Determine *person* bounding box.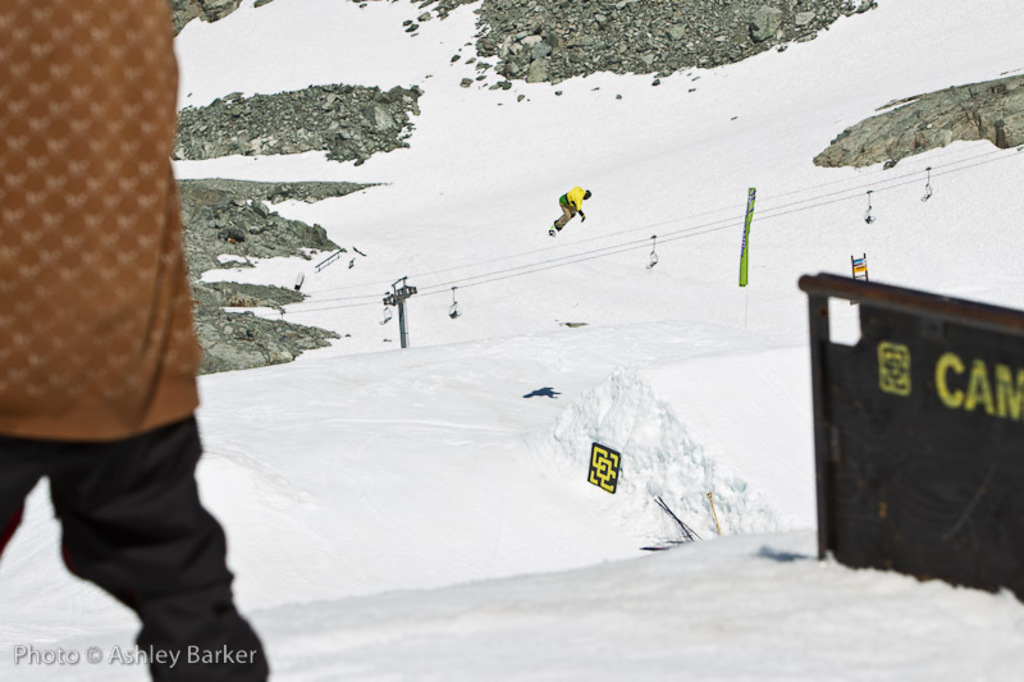
Determined: crop(4, 0, 264, 681).
